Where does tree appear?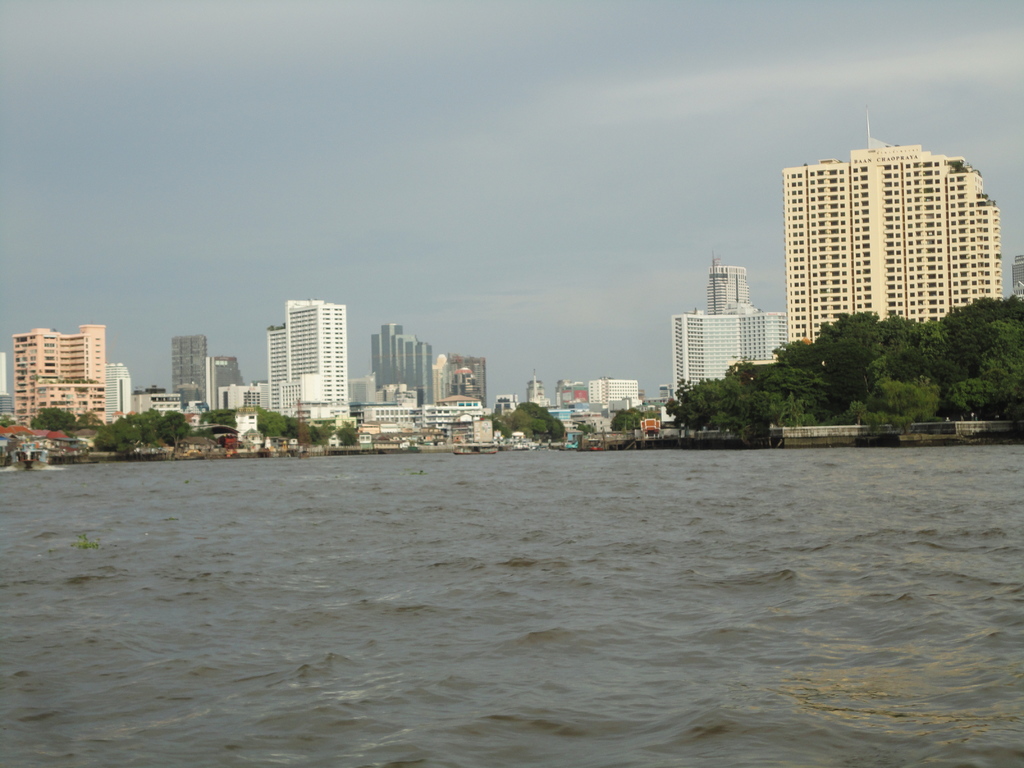
Appears at 515,398,562,440.
